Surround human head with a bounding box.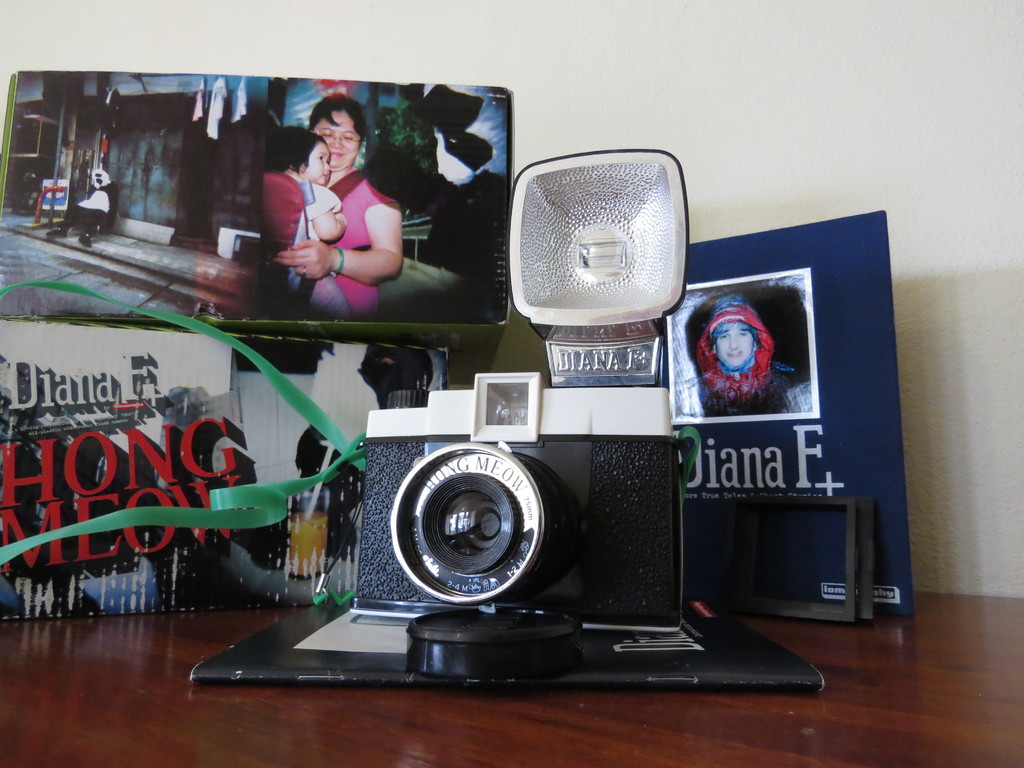
(x1=307, y1=93, x2=366, y2=178).
